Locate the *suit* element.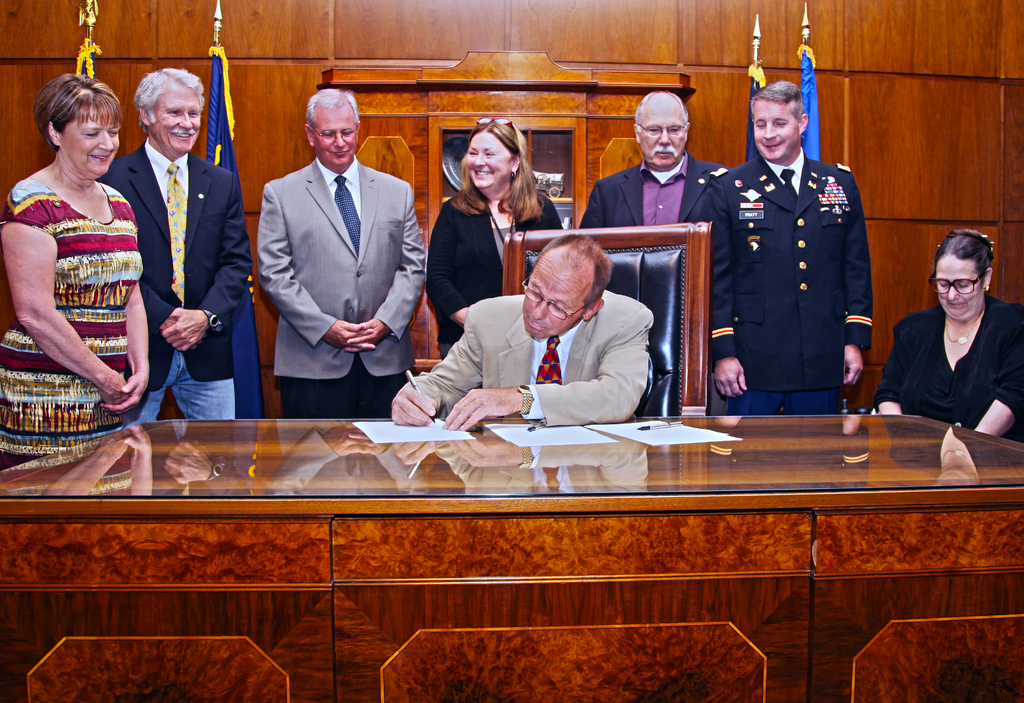
Element bbox: BBox(874, 293, 1023, 442).
